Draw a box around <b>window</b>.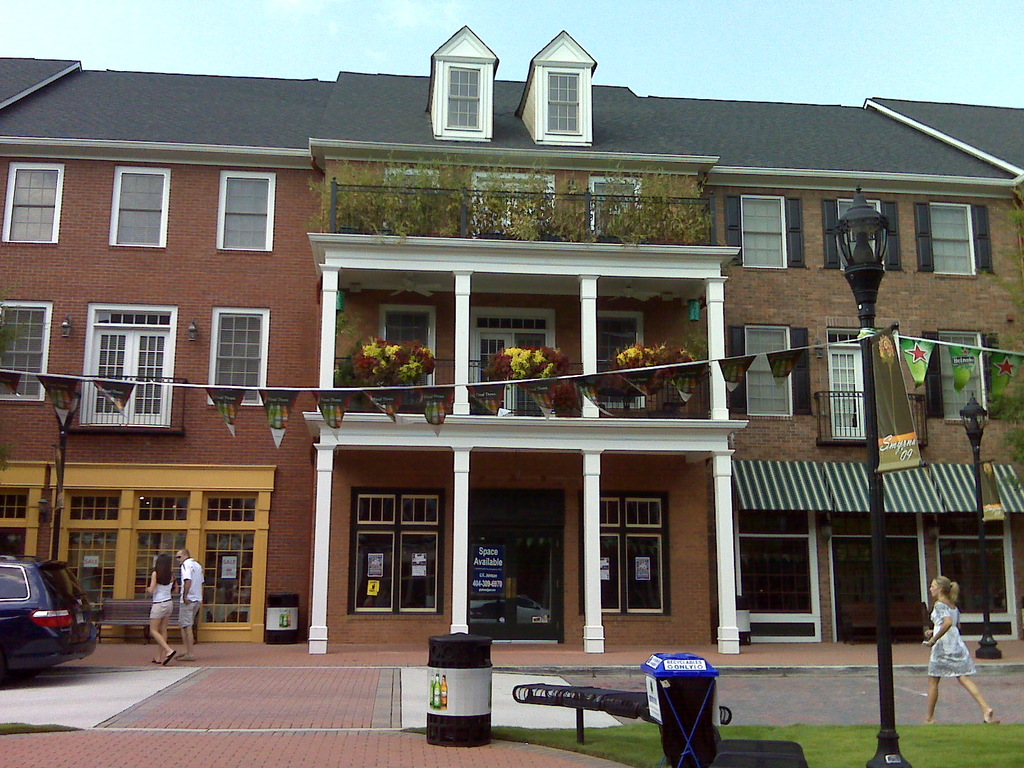
detection(222, 166, 275, 252).
